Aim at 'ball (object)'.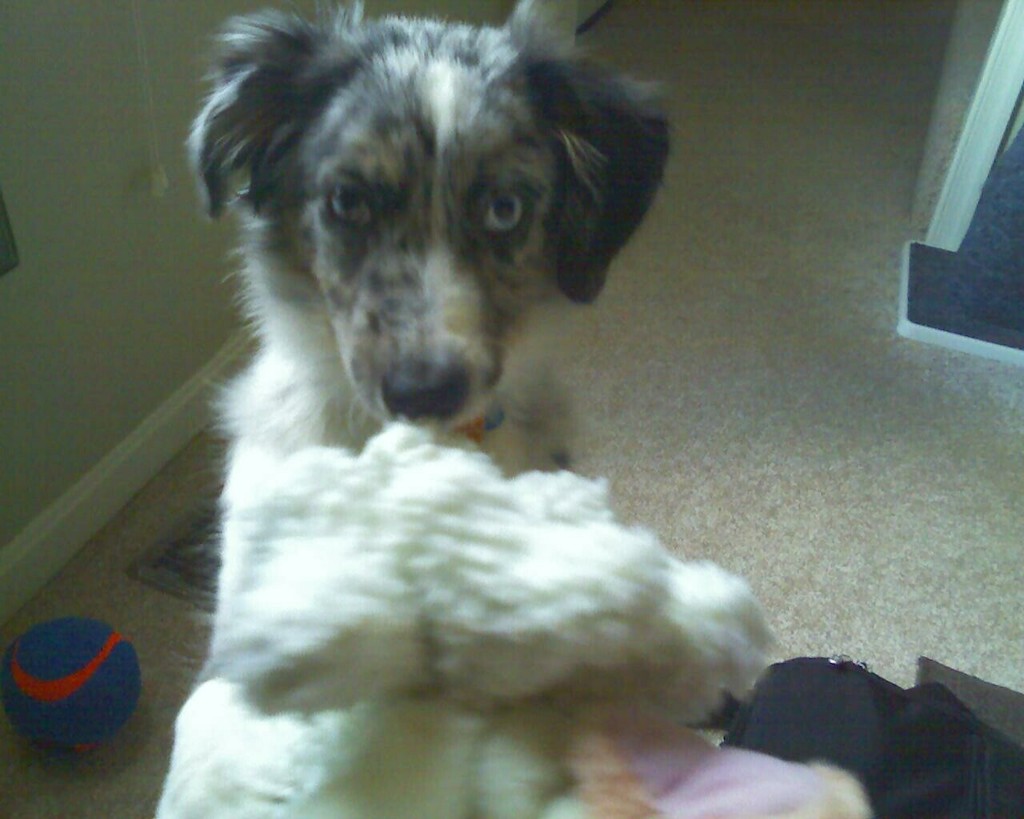
Aimed at x1=1, y1=619, x2=140, y2=752.
